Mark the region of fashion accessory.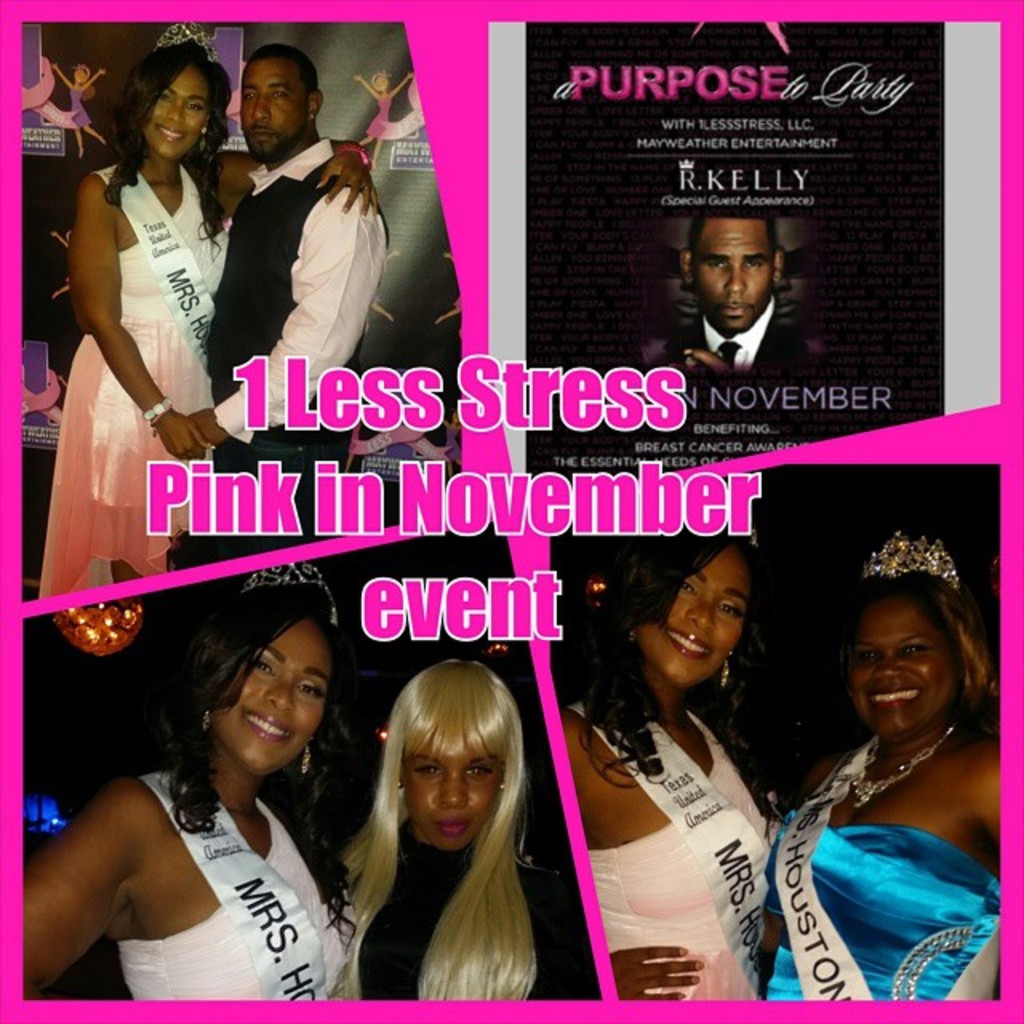
Region: (243,557,338,630).
